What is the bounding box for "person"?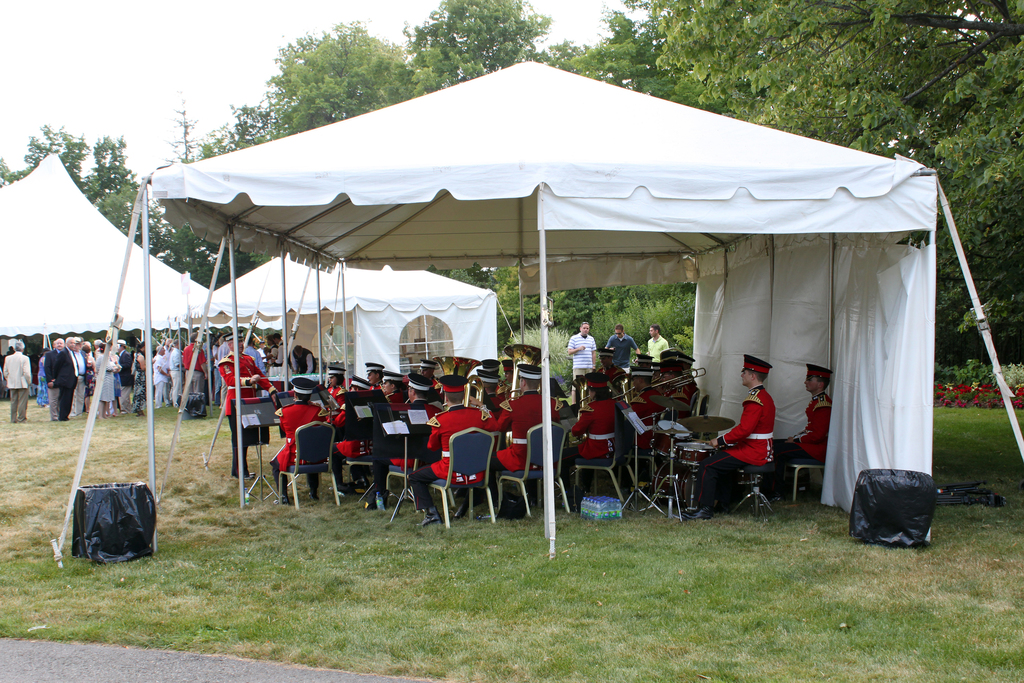
{"x1": 562, "y1": 320, "x2": 597, "y2": 404}.
